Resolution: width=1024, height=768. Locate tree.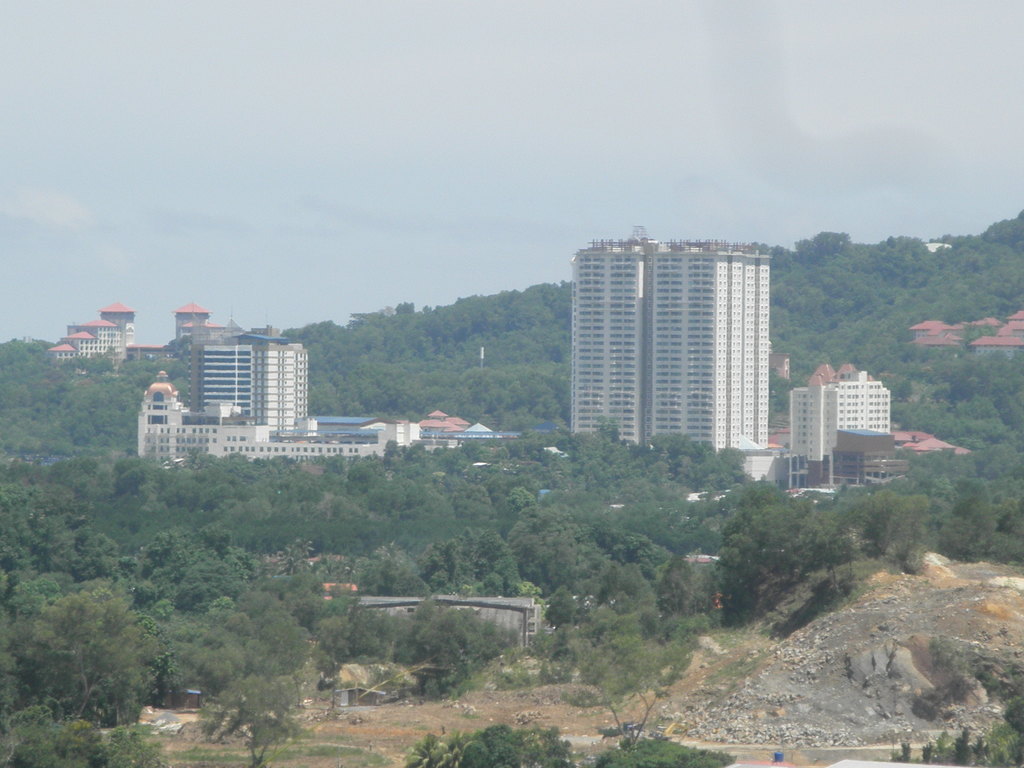
rect(522, 432, 586, 500).
